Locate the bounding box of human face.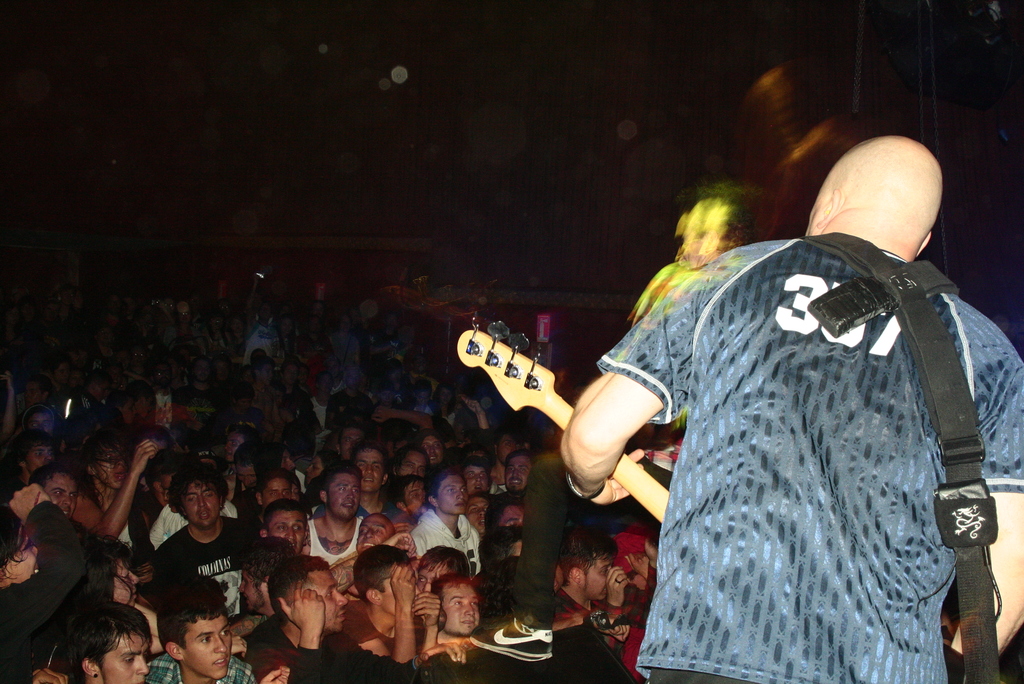
Bounding box: {"left": 284, "top": 365, "right": 298, "bottom": 382}.
